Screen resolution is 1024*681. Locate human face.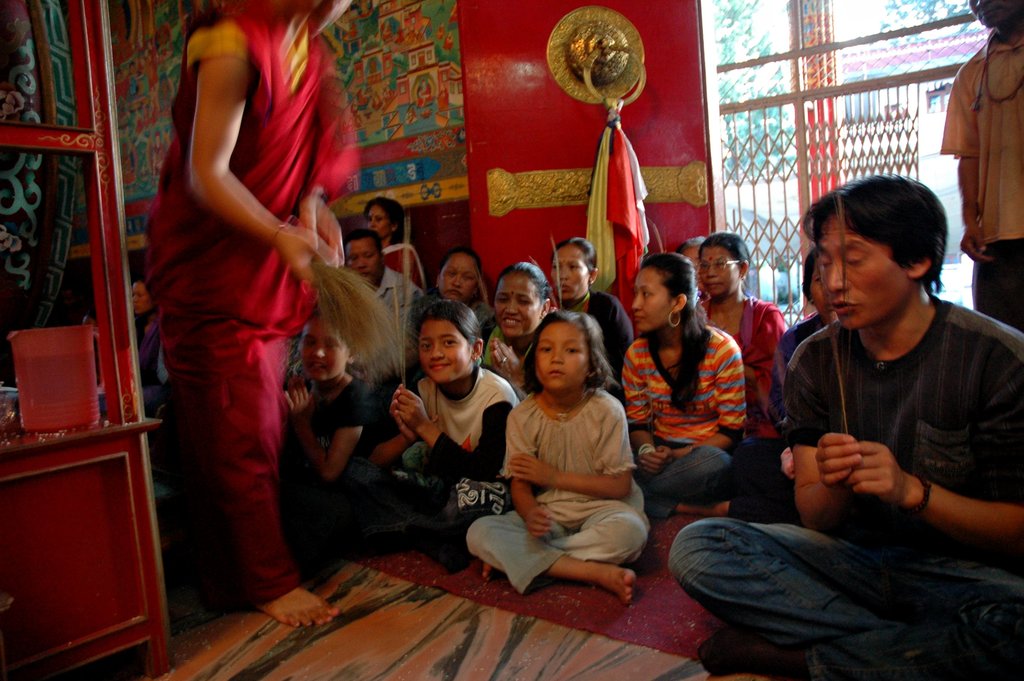
{"left": 822, "top": 218, "right": 906, "bottom": 334}.
